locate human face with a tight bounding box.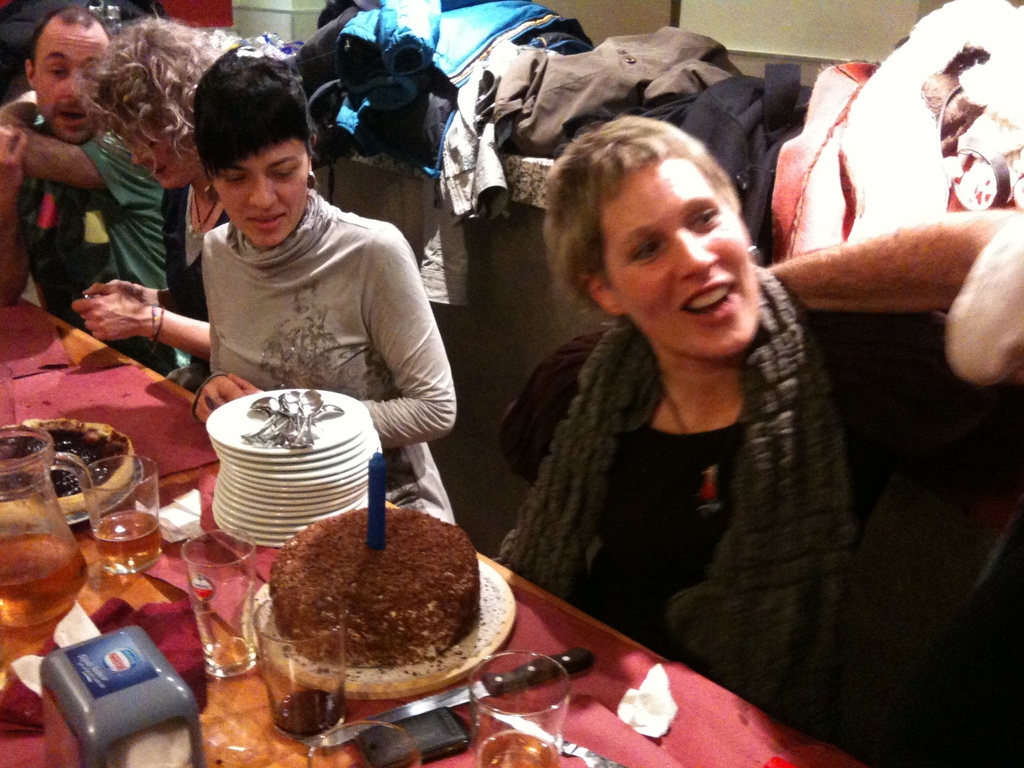
box=[214, 145, 308, 241].
